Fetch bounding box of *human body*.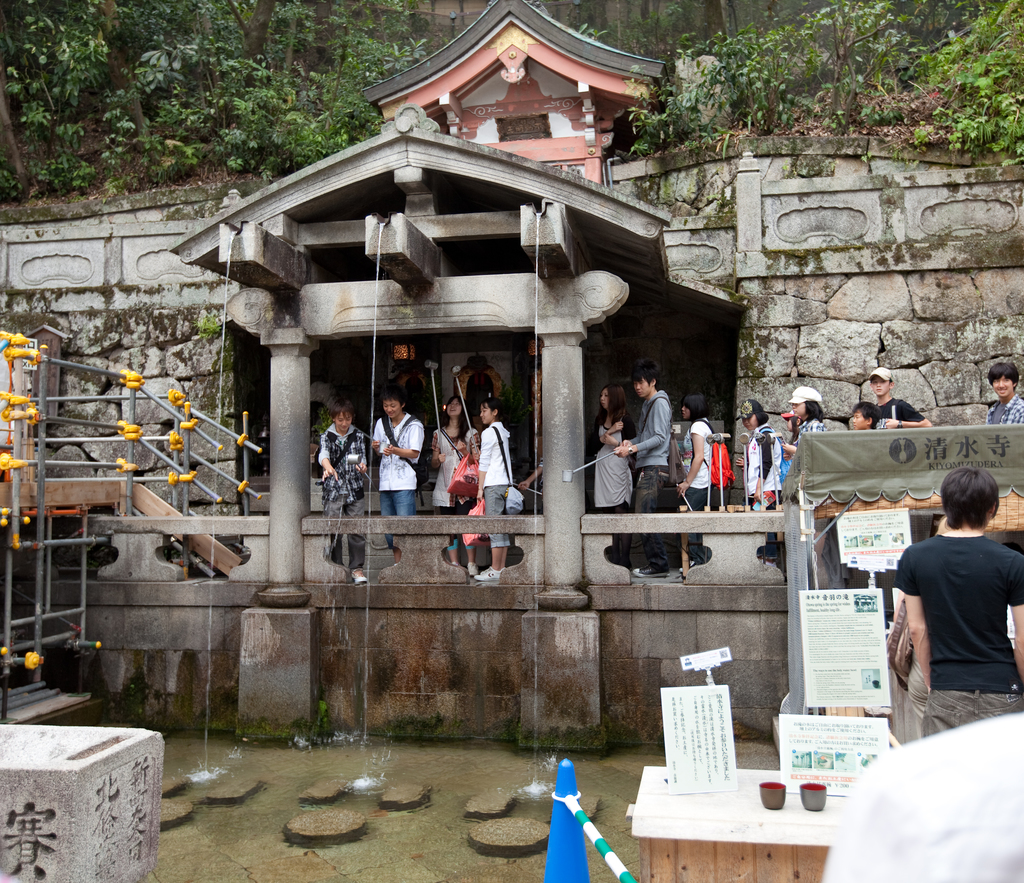
Bbox: <bbox>982, 398, 1023, 426</bbox>.
